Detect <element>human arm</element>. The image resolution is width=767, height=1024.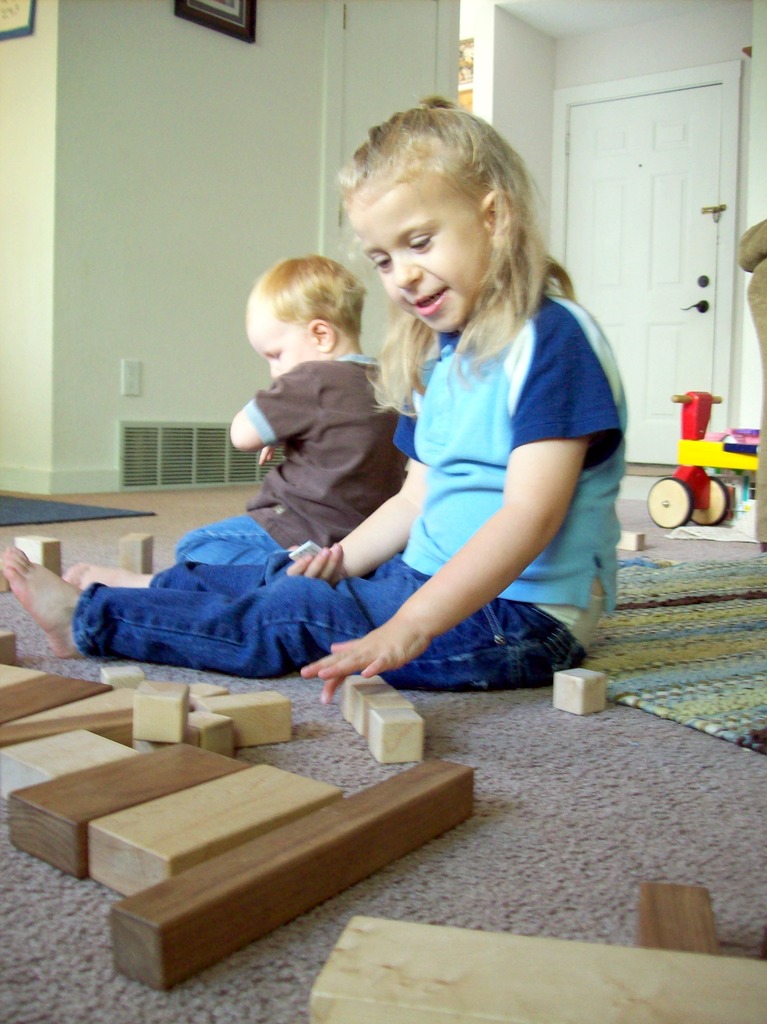
226/359/319/462.
